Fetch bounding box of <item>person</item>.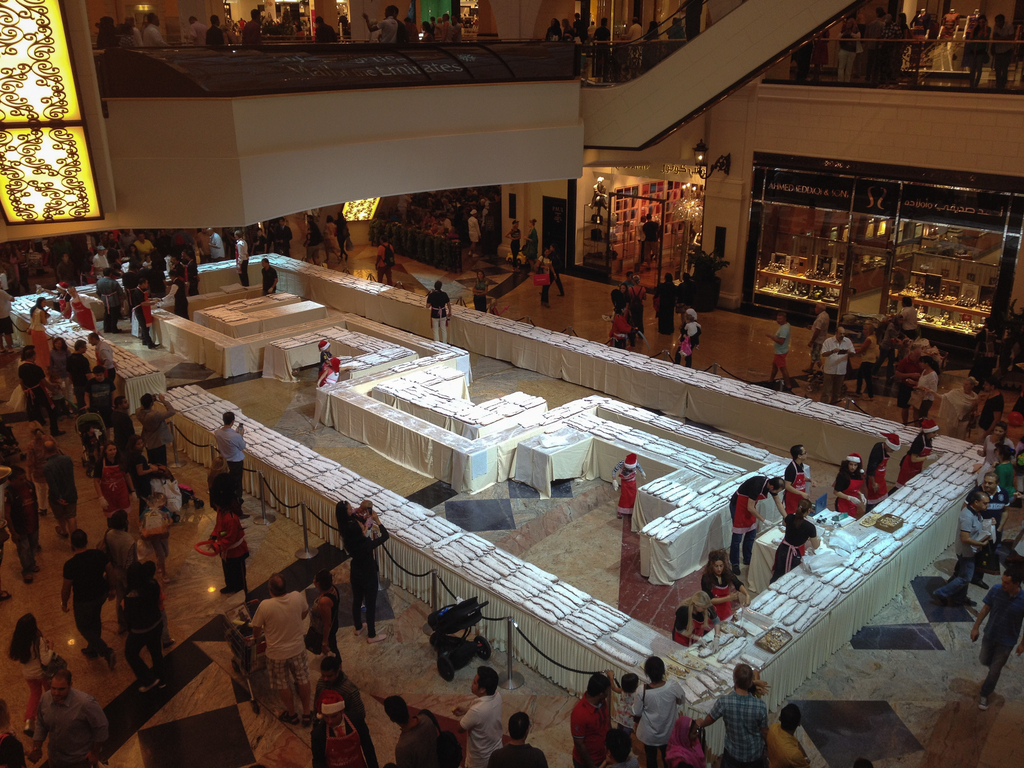
Bbox: rect(639, 214, 646, 264).
